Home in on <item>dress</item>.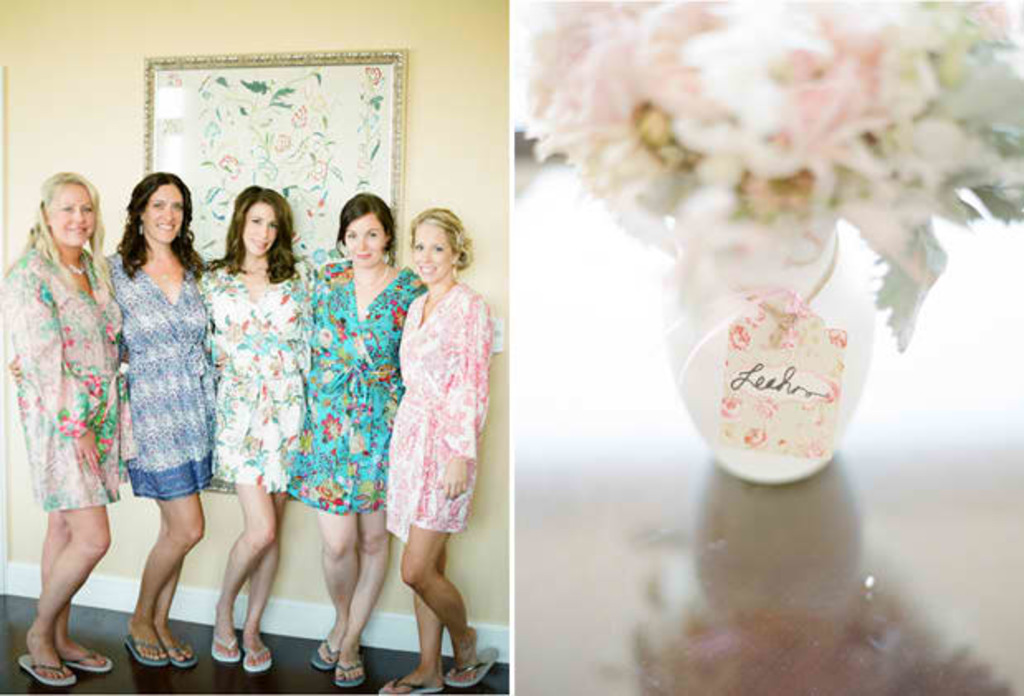
Homed in at l=0, t=246, r=122, b=509.
